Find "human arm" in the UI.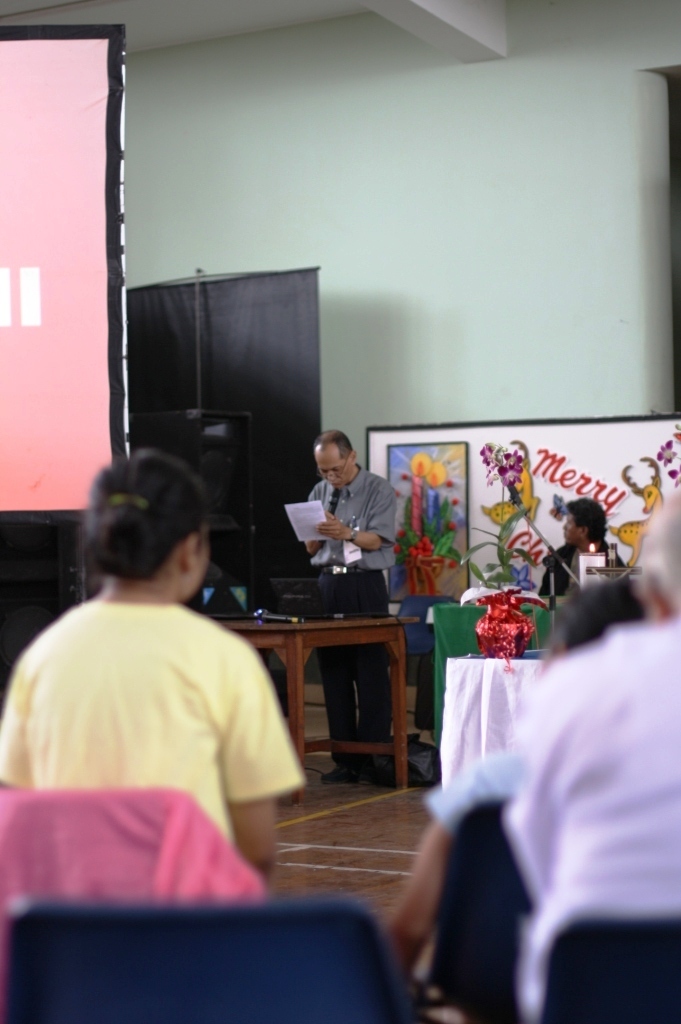
UI element at {"left": 377, "top": 813, "right": 449, "bottom": 982}.
